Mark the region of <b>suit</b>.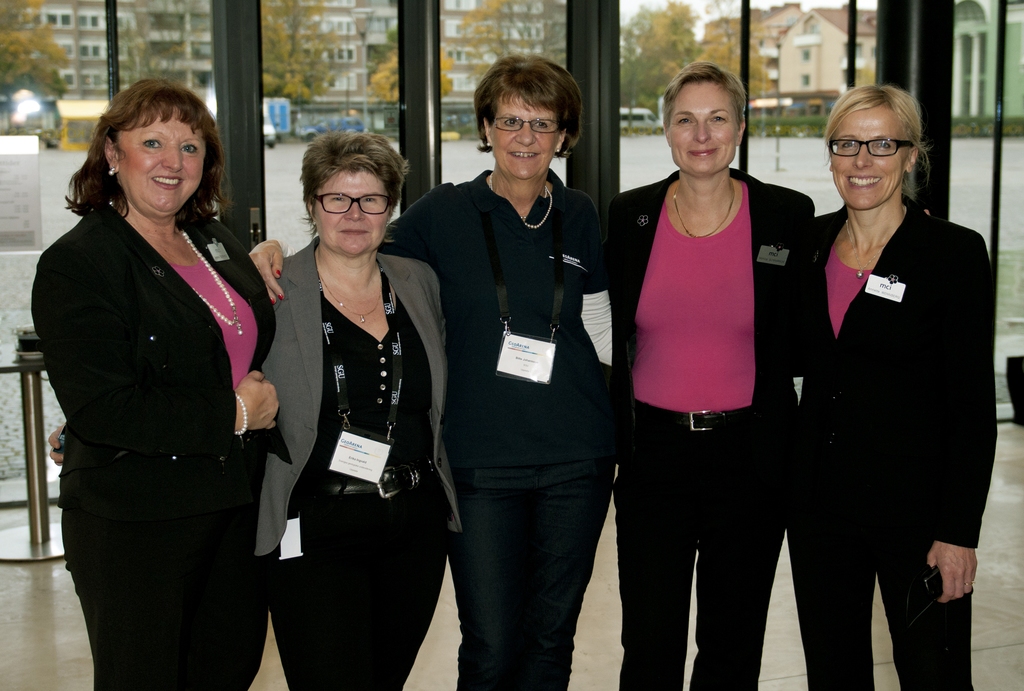
Region: [787, 193, 996, 690].
